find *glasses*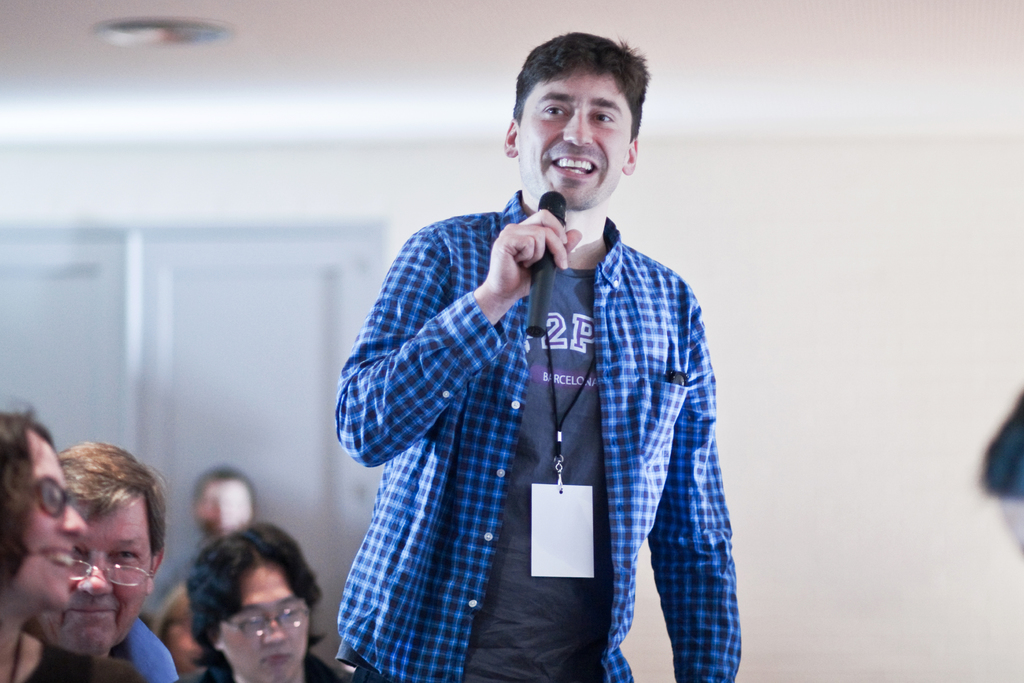
25/469/77/522
